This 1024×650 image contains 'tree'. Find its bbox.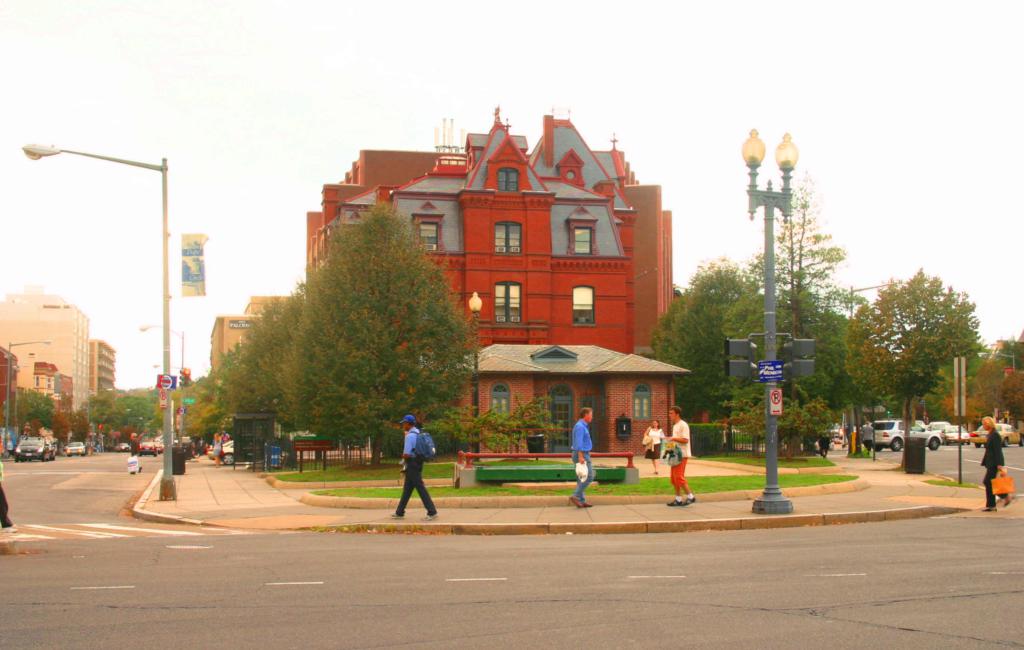
crop(491, 396, 566, 457).
